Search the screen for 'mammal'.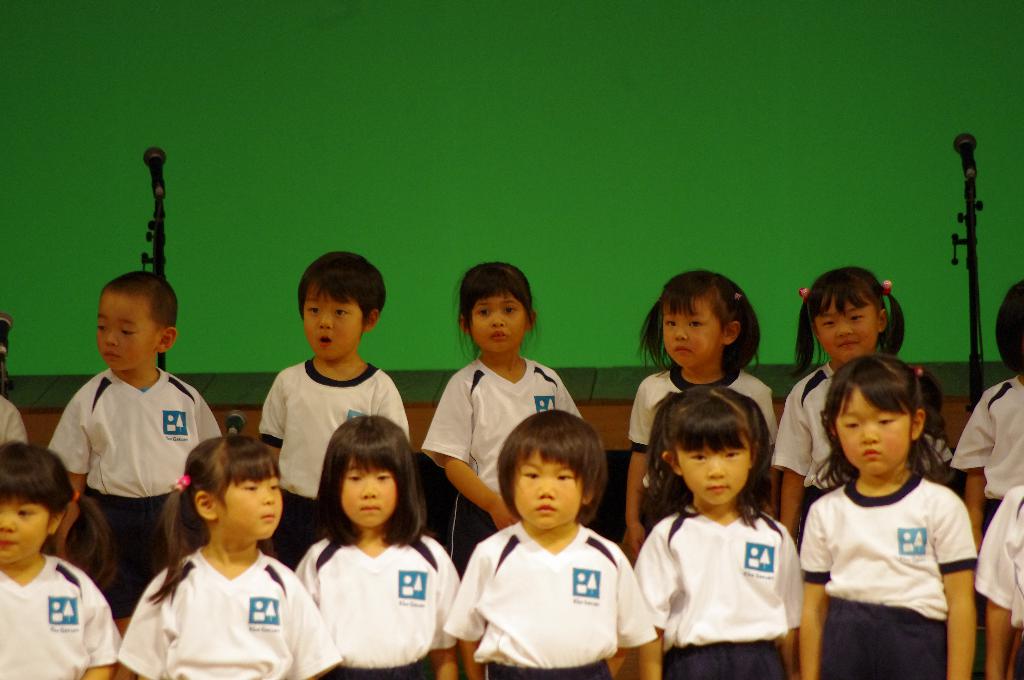
Found at <box>803,353,985,679</box>.
